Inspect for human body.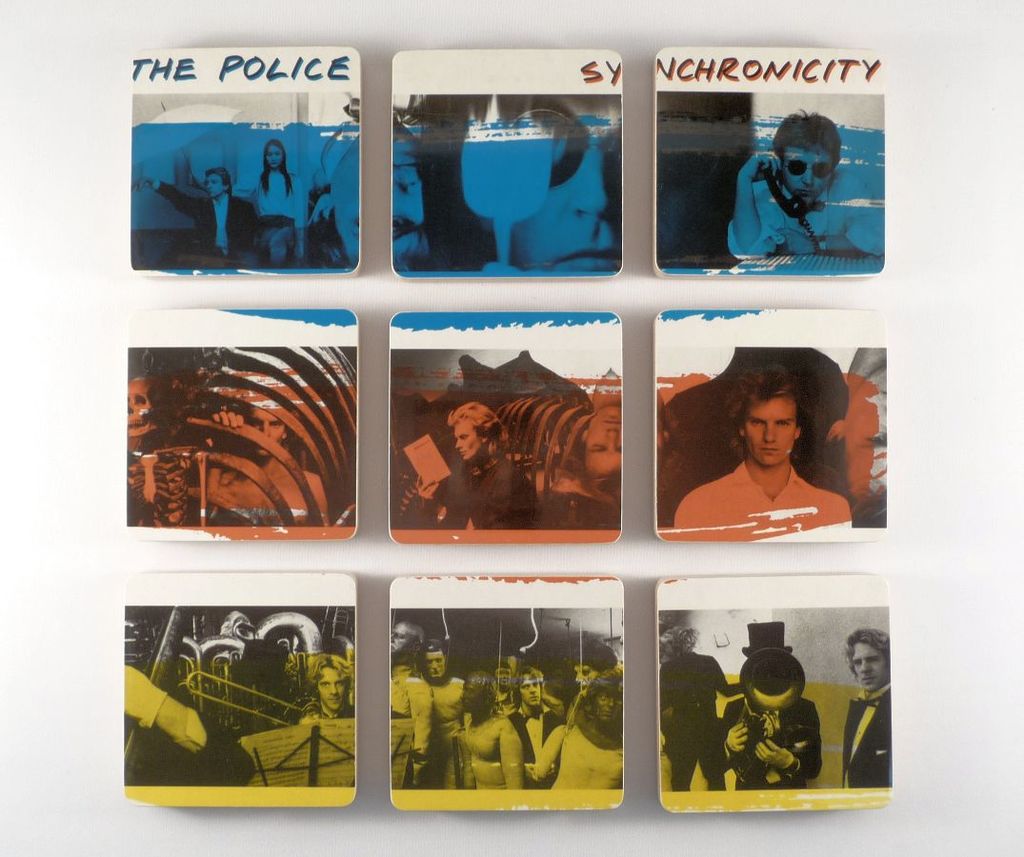
Inspection: <bbox>687, 348, 873, 537</bbox>.
